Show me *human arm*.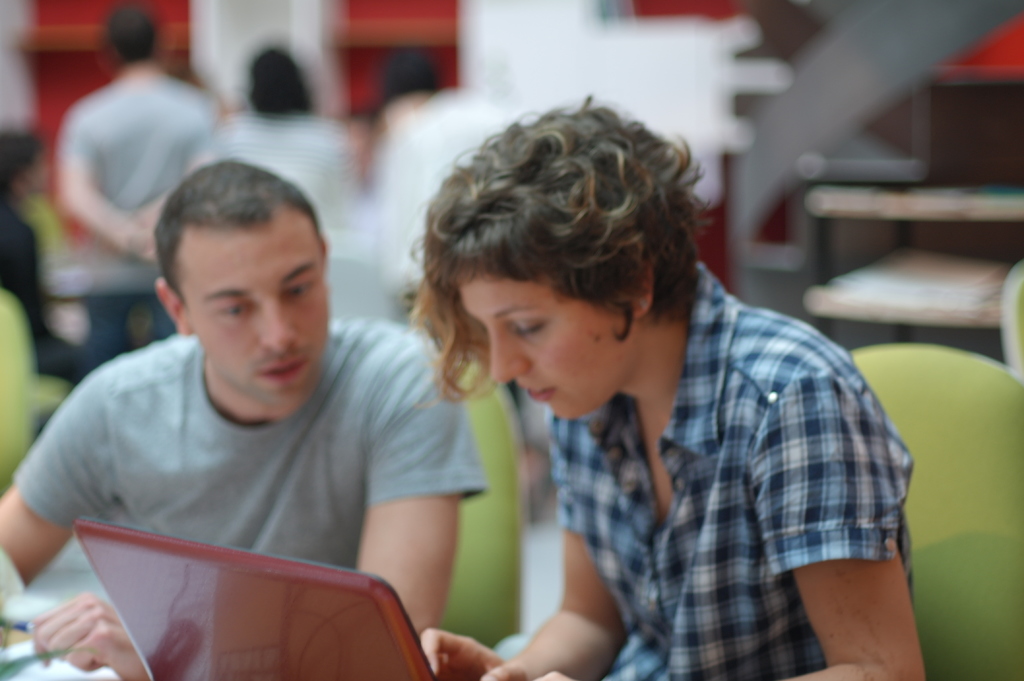
*human arm* is here: 533/377/931/680.
